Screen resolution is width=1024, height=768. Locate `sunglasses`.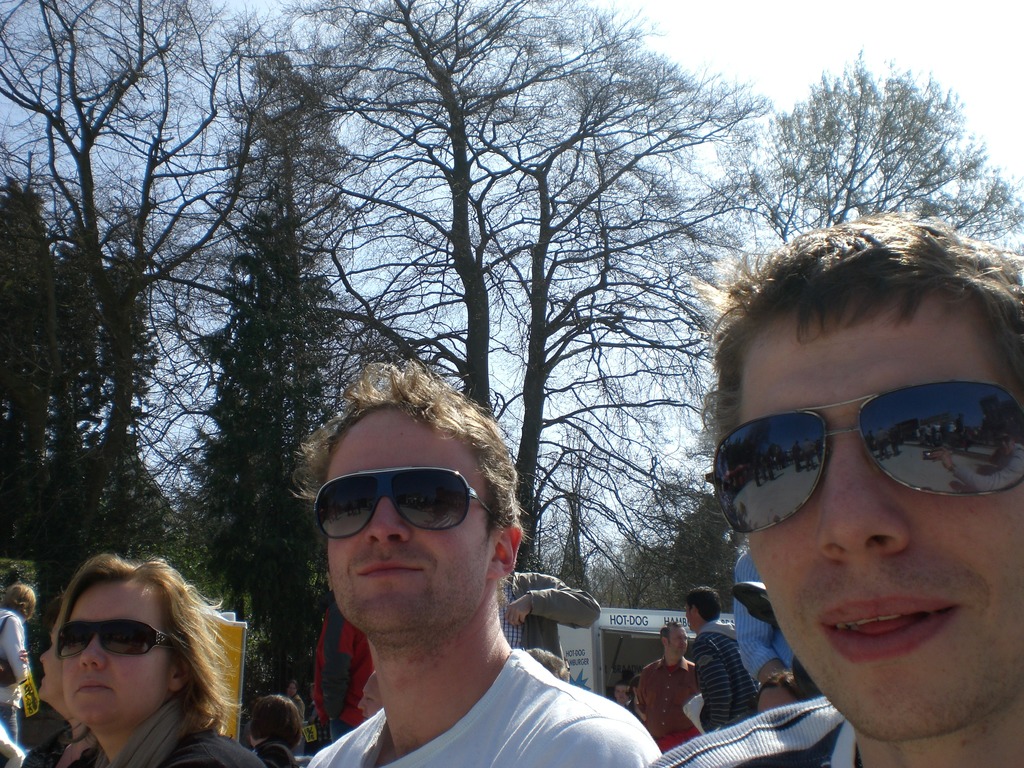
(56, 621, 170, 660).
